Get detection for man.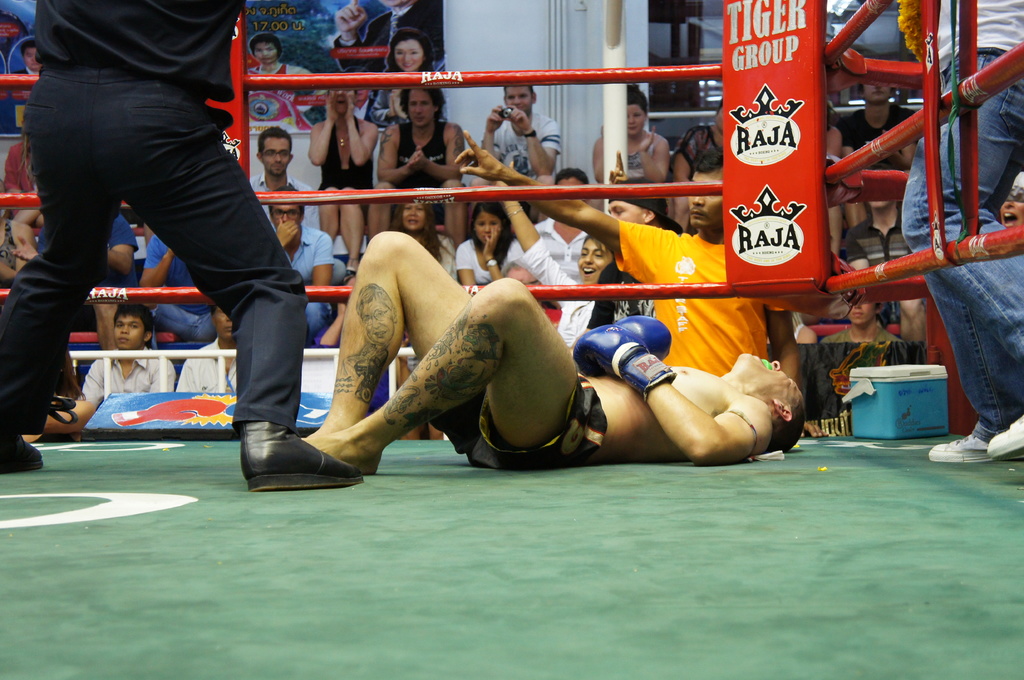
Detection: BBox(267, 186, 334, 345).
